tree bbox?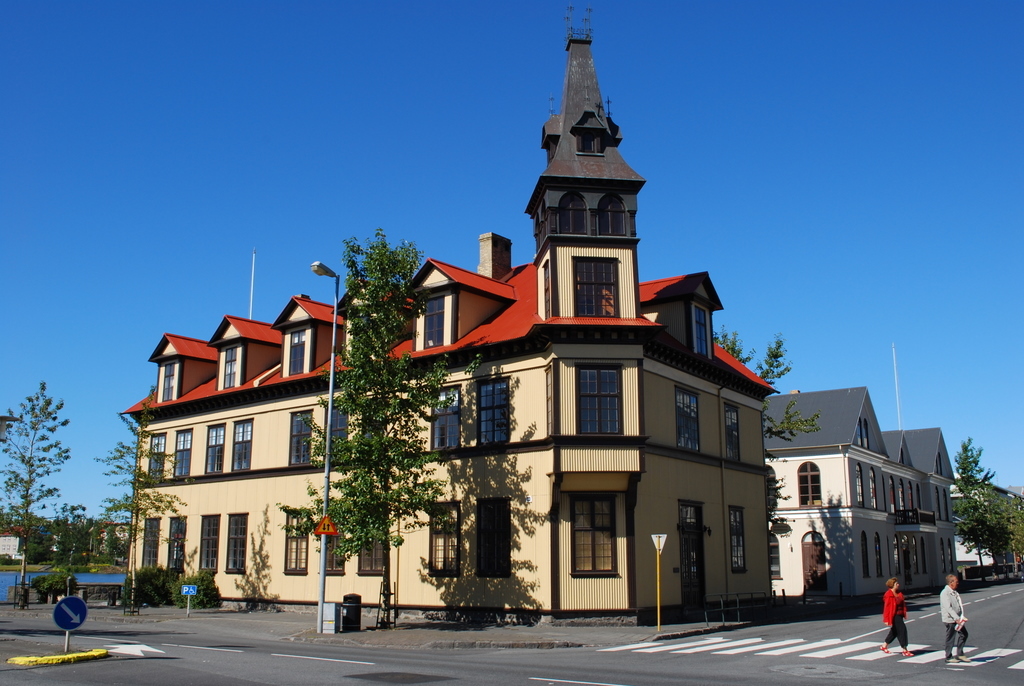
[283, 223, 475, 613]
